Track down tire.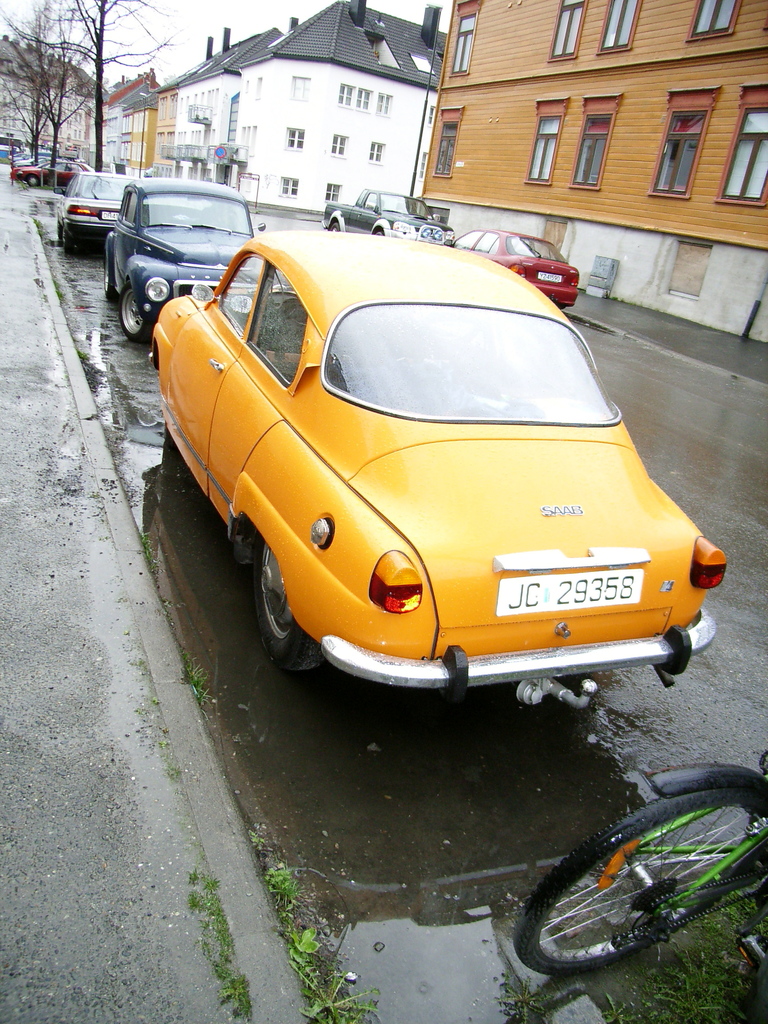
Tracked to box=[163, 432, 179, 472].
